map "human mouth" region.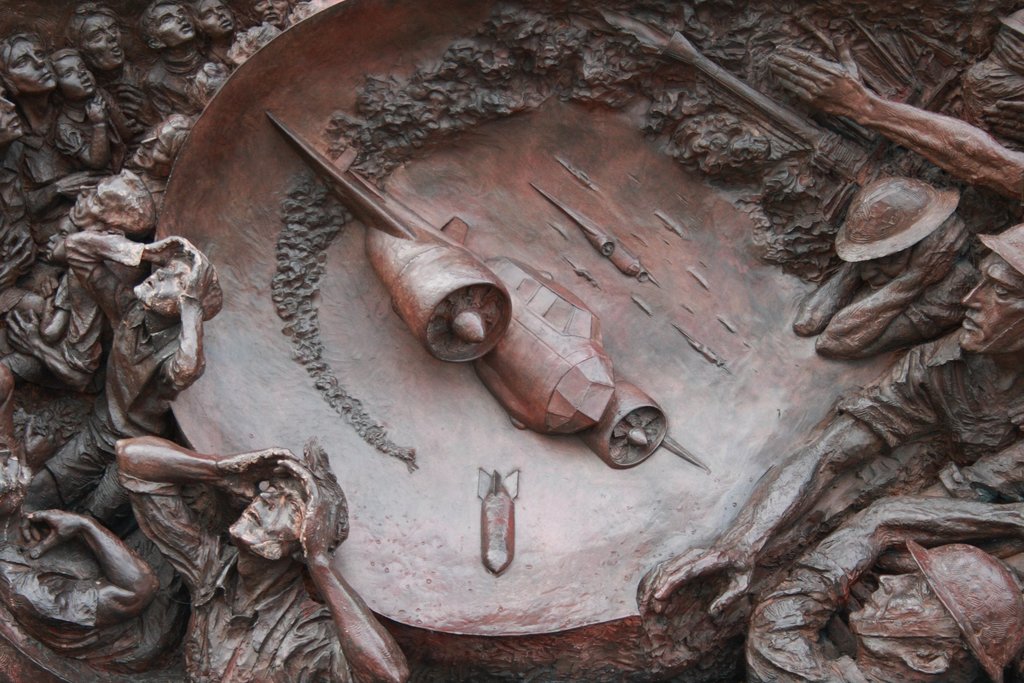
Mapped to [left=74, top=200, right=81, bottom=207].
